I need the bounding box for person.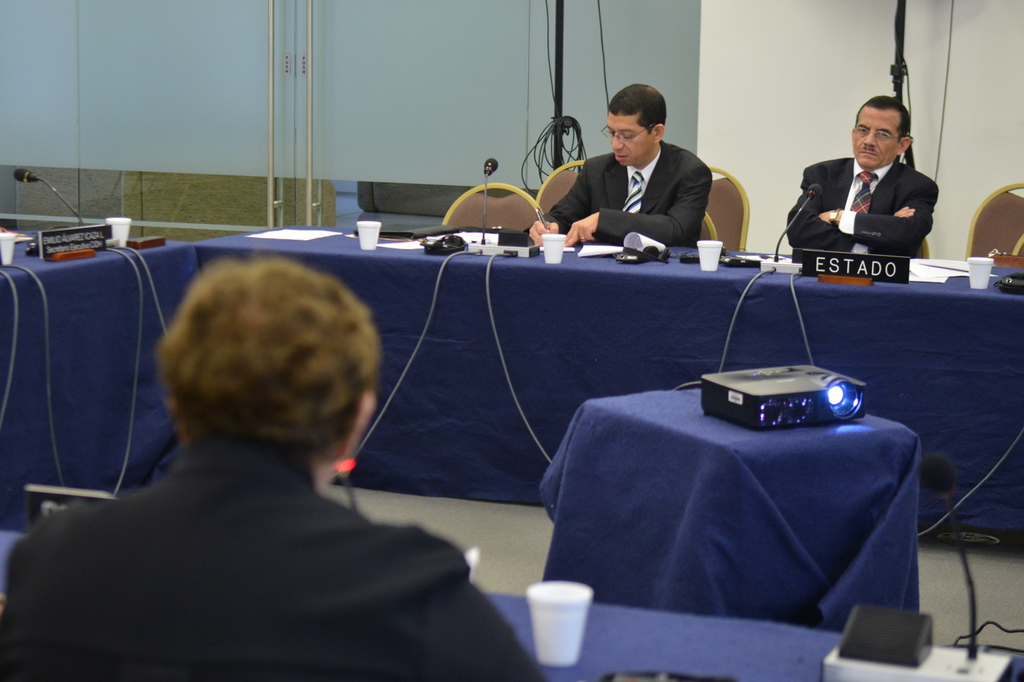
Here it is: Rect(526, 79, 711, 251).
